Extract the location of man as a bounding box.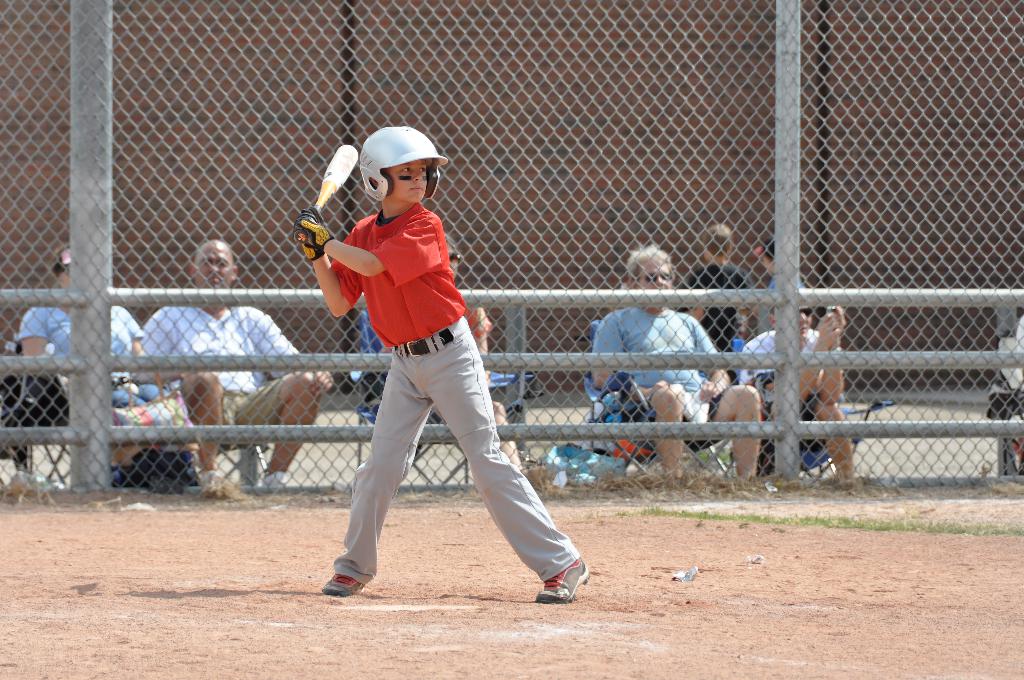
locate(20, 239, 215, 522).
